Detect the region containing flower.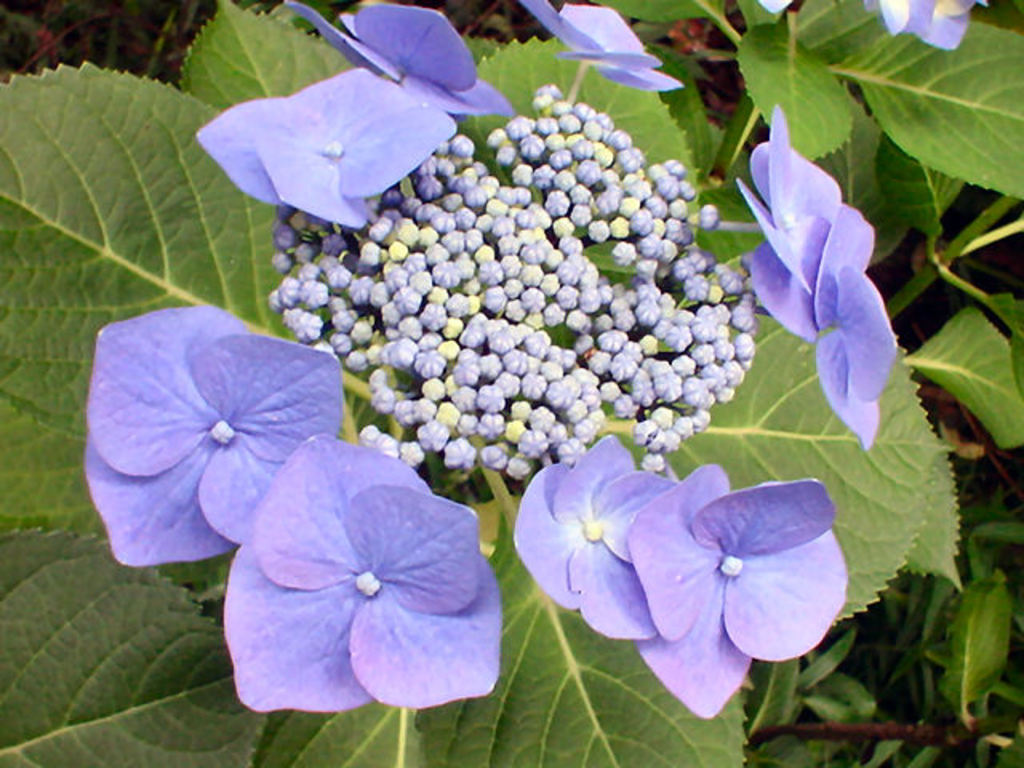
bbox=(80, 304, 349, 570).
